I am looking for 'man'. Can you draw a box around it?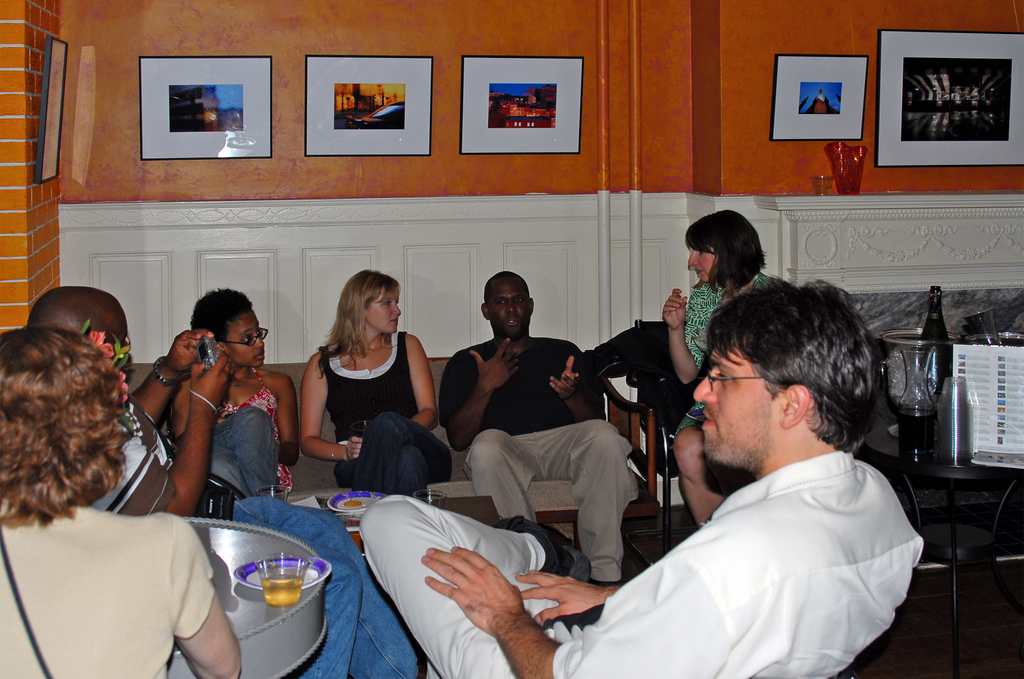
Sure, the bounding box is region(348, 285, 929, 678).
